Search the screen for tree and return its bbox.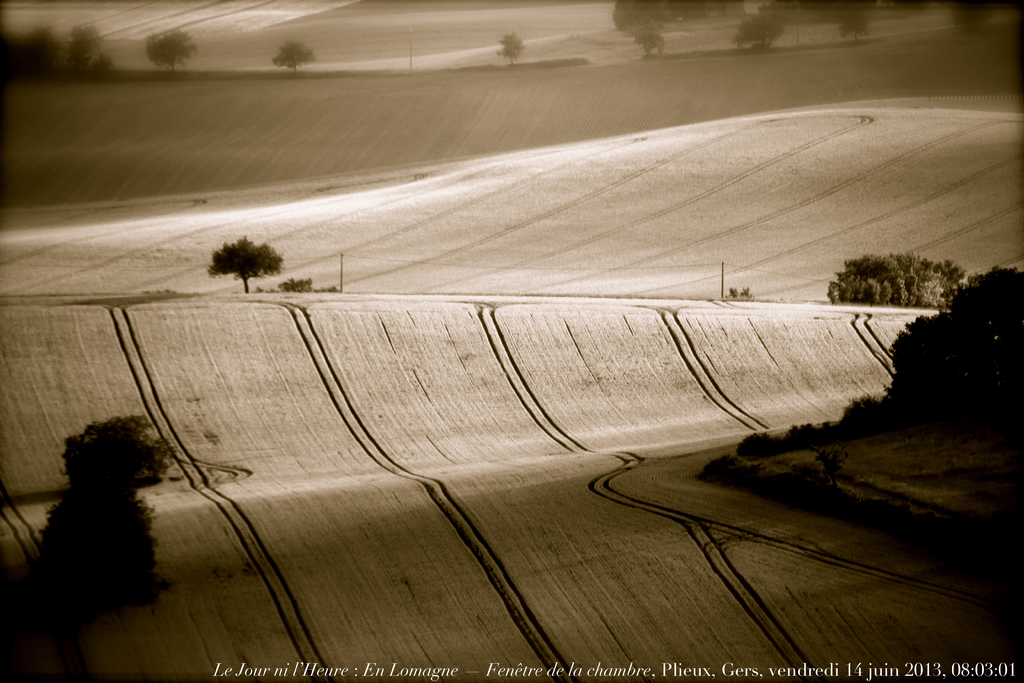
Found: Rect(12, 28, 61, 71).
